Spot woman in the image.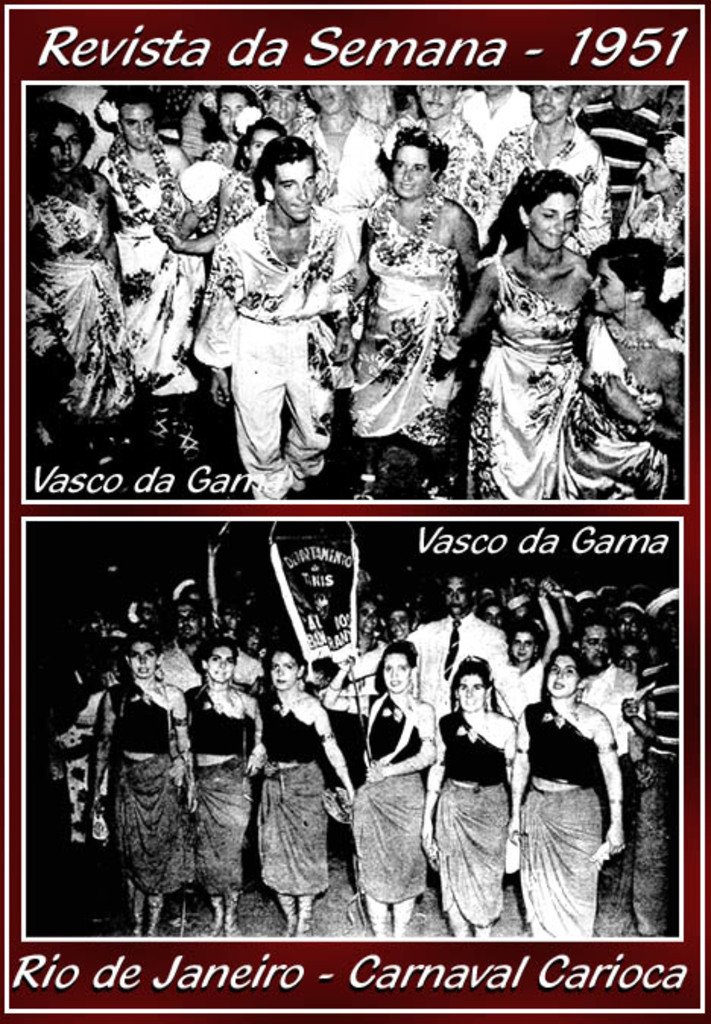
woman found at (17,103,147,425).
